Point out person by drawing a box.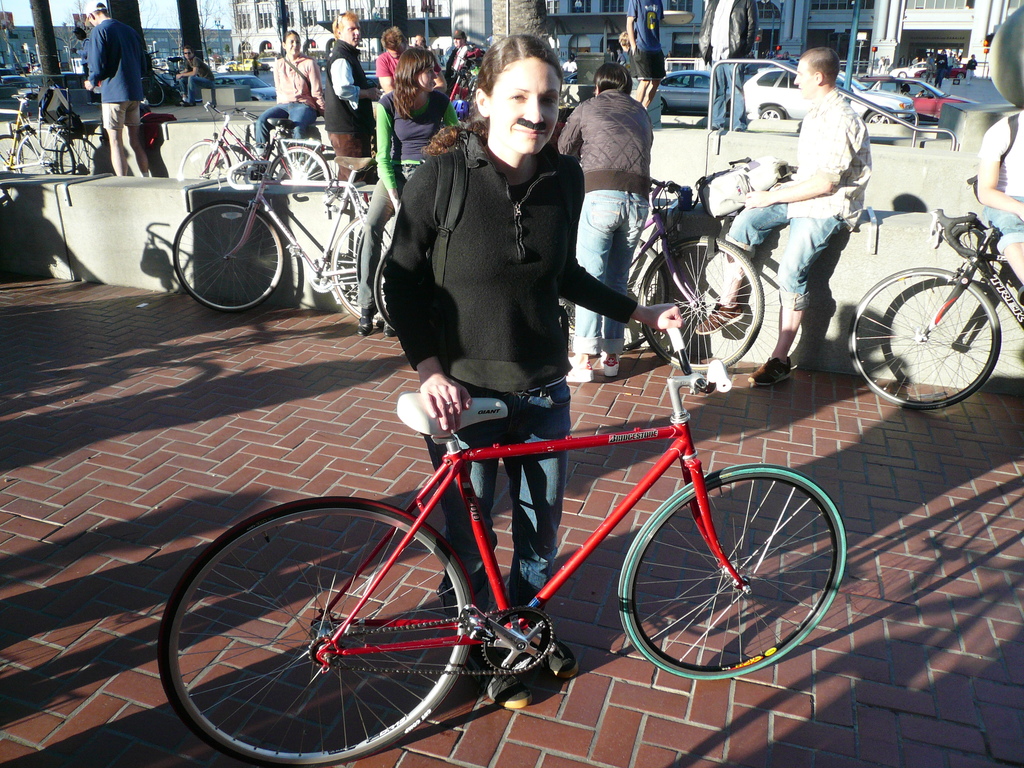
rect(383, 36, 684, 606).
